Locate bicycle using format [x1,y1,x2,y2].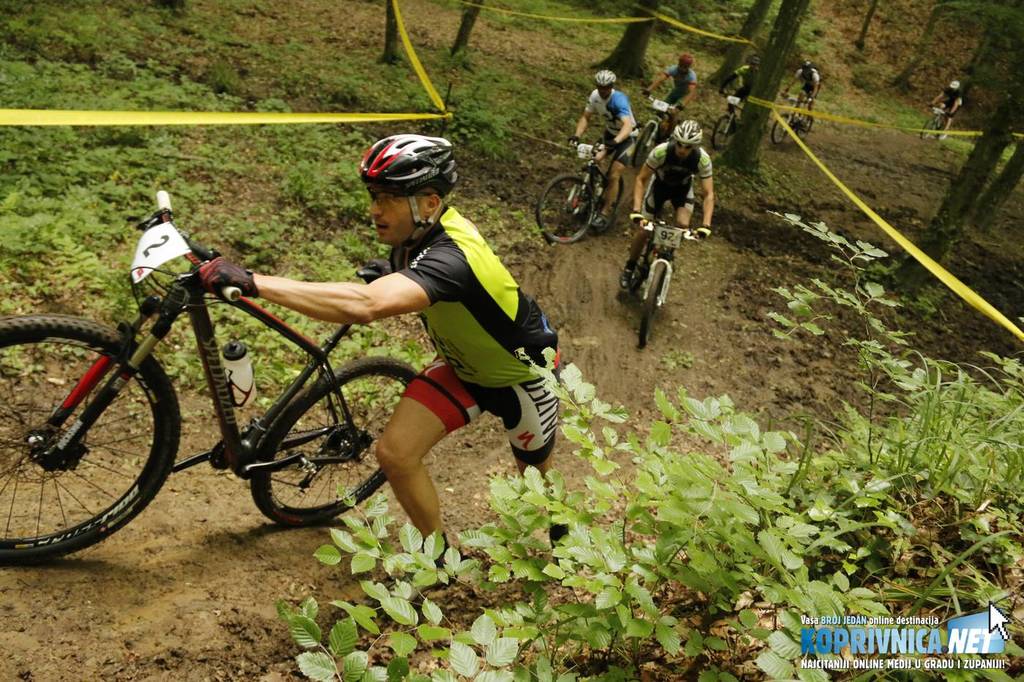
[924,99,952,140].
